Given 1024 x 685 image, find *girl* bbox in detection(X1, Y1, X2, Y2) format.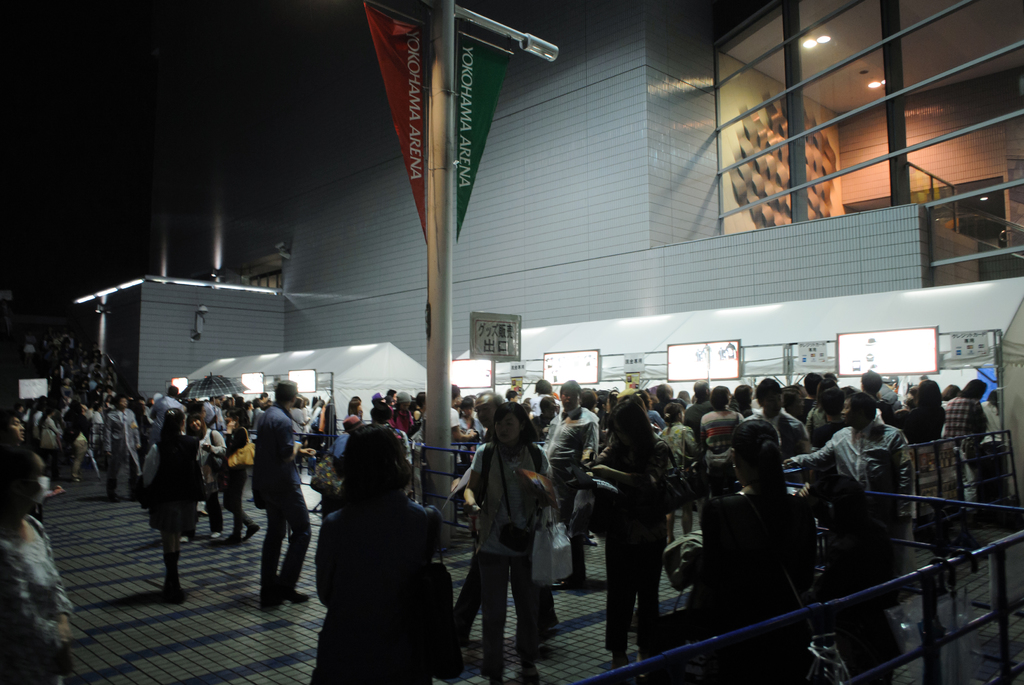
detection(223, 405, 261, 544).
